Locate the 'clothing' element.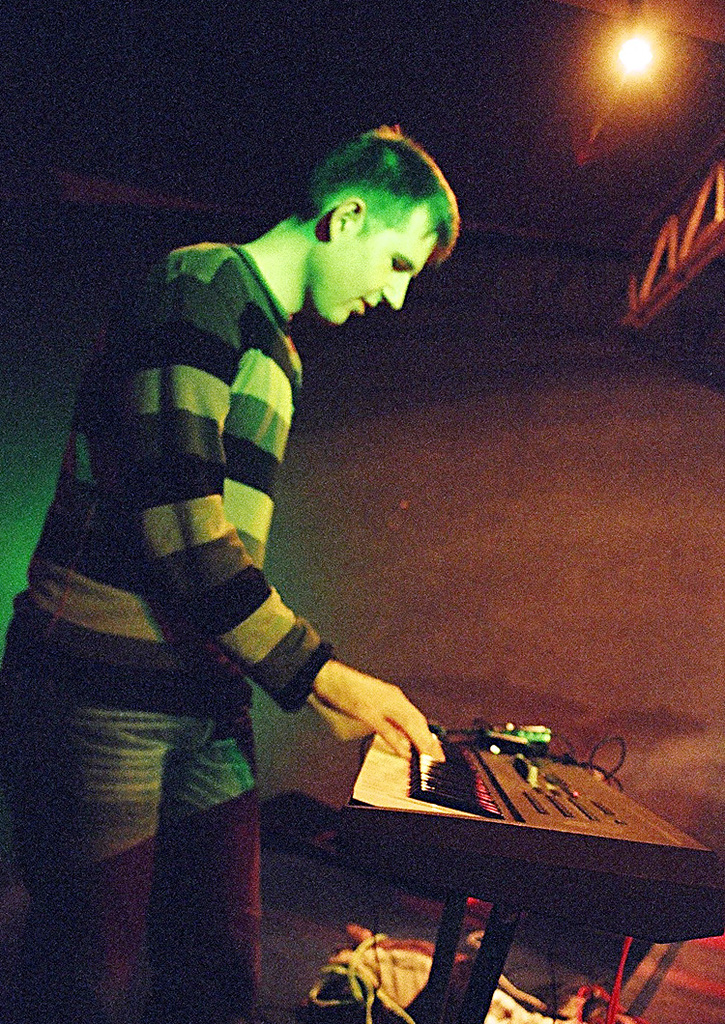
Element bbox: 49,177,449,871.
